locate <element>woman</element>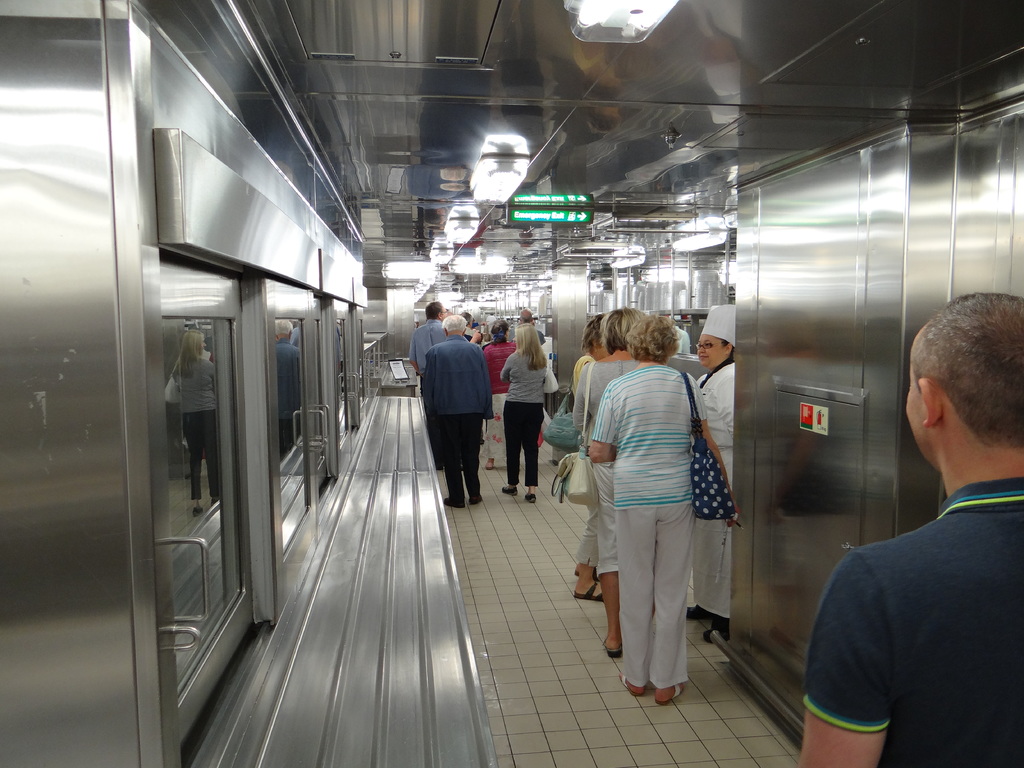
region(567, 304, 653, 643)
